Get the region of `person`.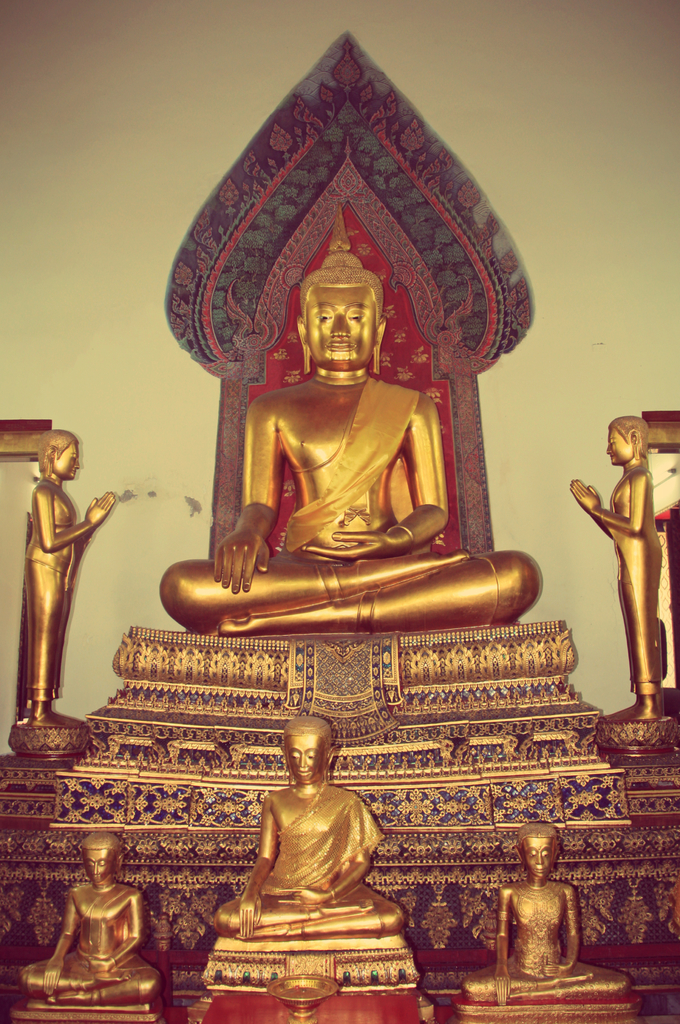
bbox=(569, 412, 665, 716).
